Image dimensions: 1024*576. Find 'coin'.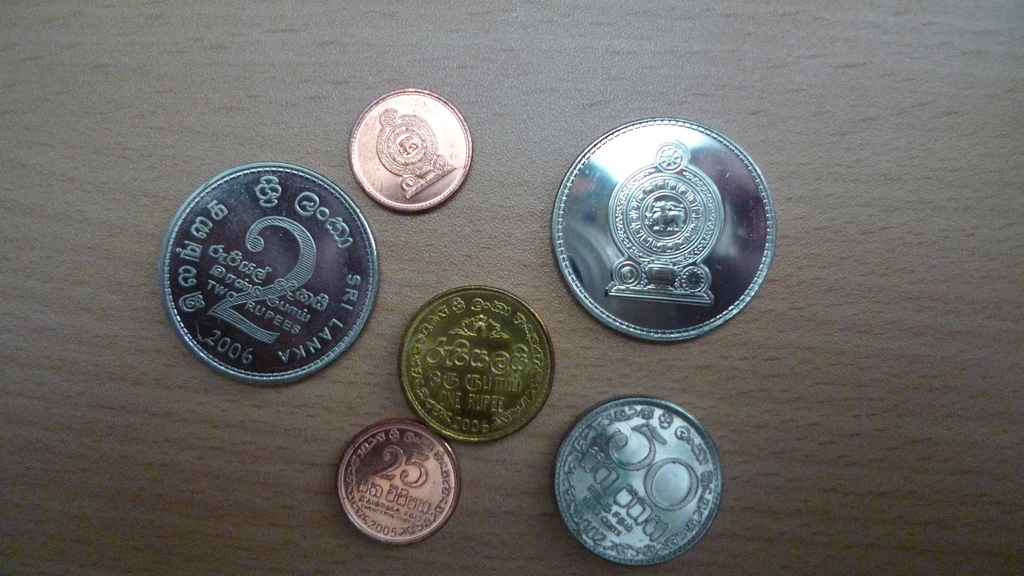
region(160, 163, 378, 385).
